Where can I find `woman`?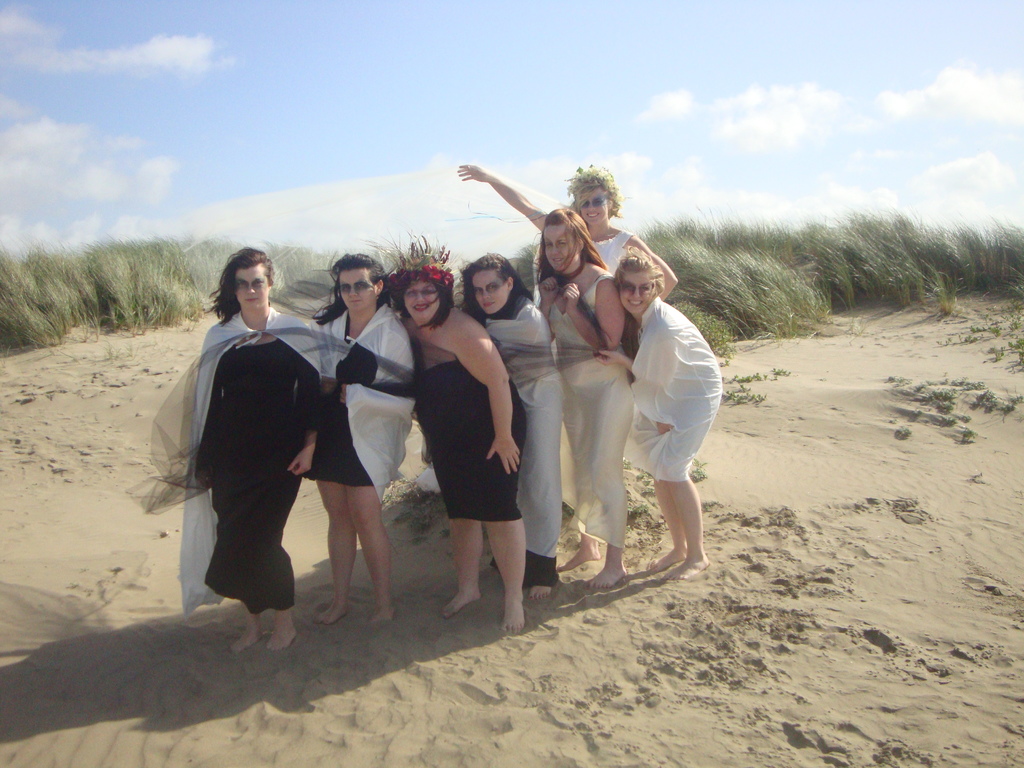
You can find it at x1=593 y1=246 x2=737 y2=589.
